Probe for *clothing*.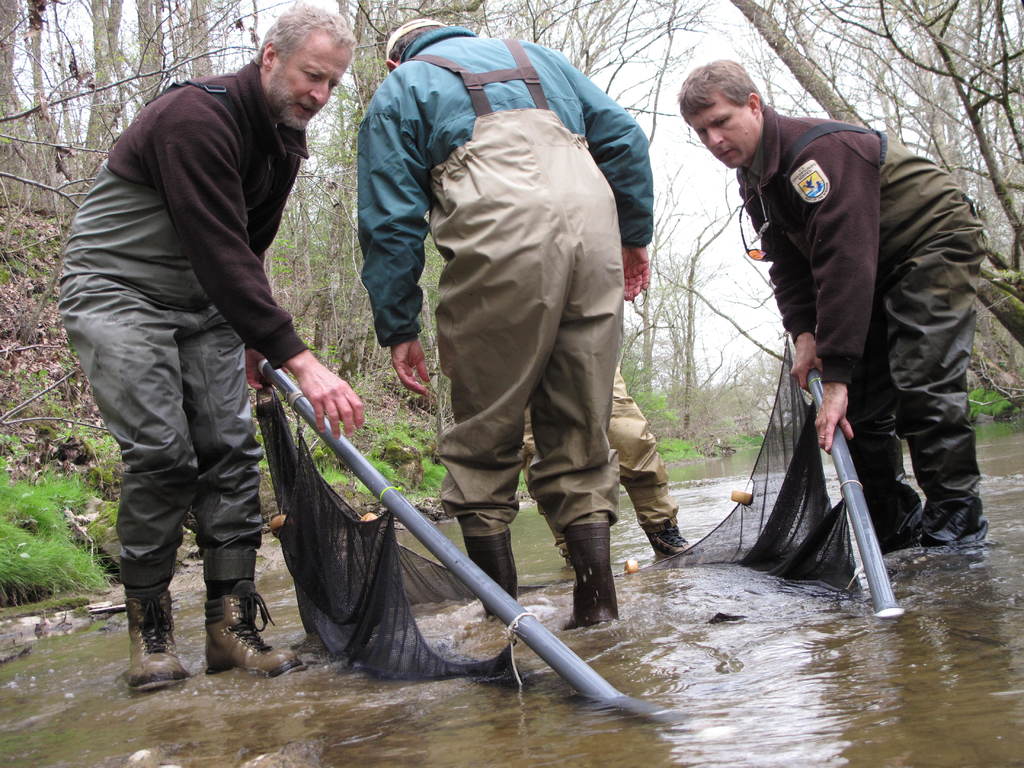
Probe result: select_region(739, 99, 988, 518).
